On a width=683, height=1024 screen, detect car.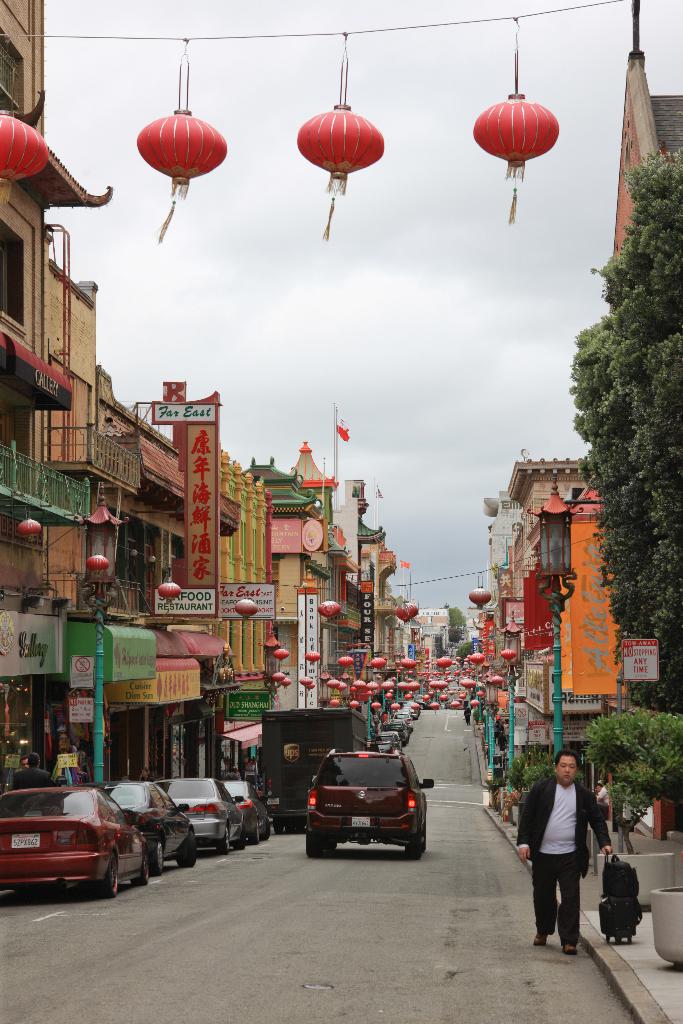
304/757/435/850.
